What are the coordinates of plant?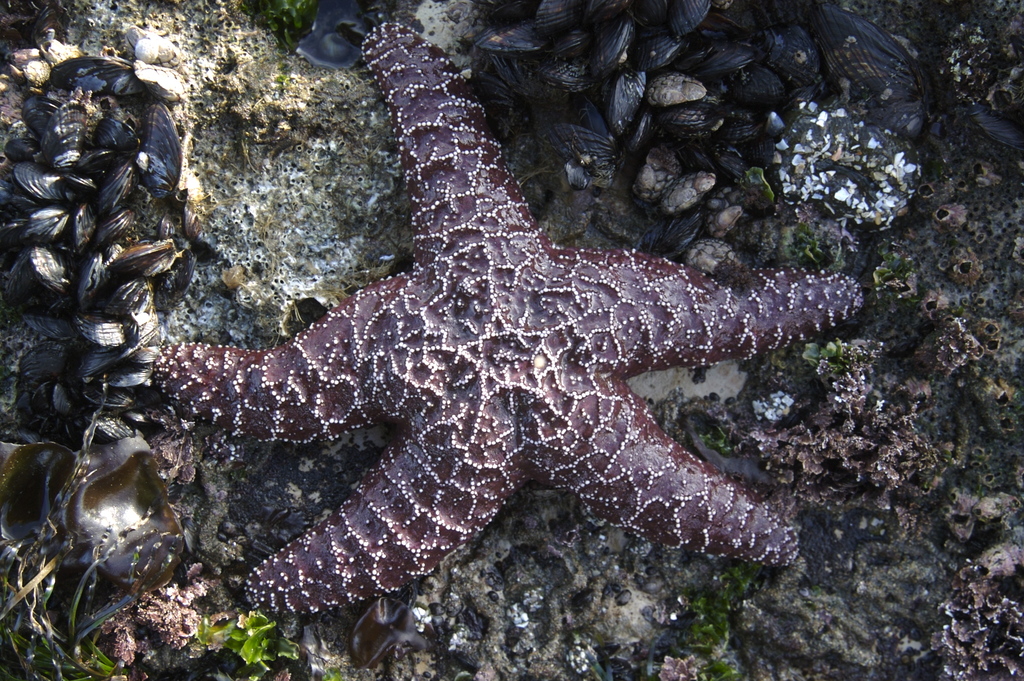
{"left": 197, "top": 603, "right": 297, "bottom": 680}.
